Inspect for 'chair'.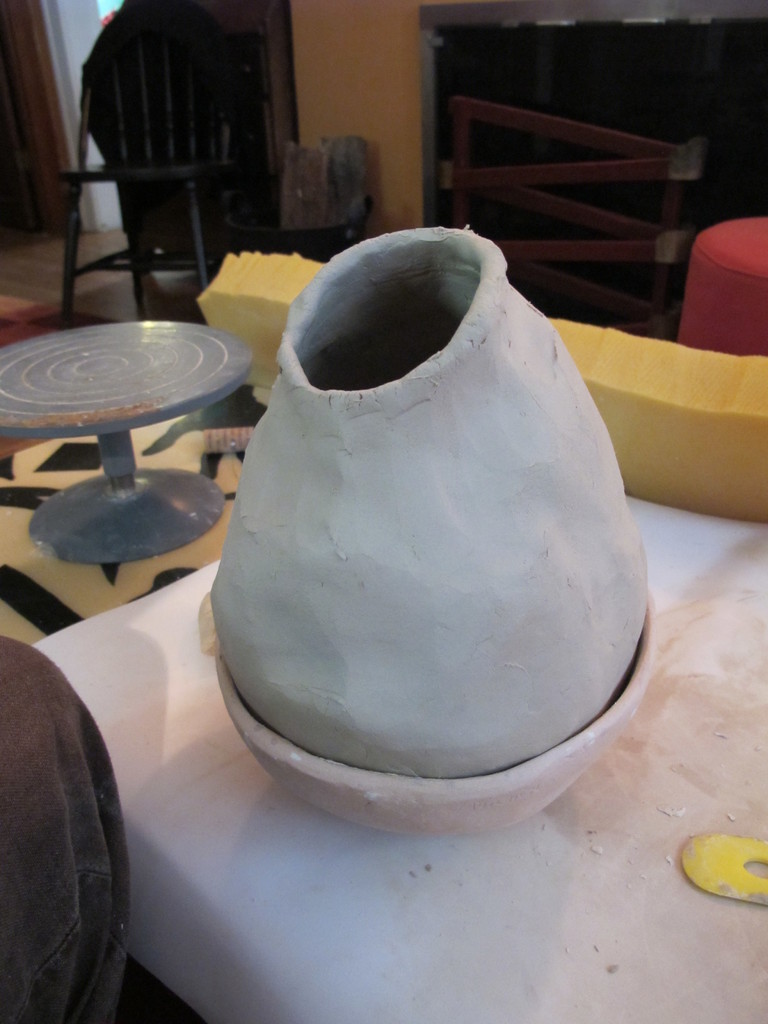
Inspection: <bbox>37, 24, 317, 316</bbox>.
